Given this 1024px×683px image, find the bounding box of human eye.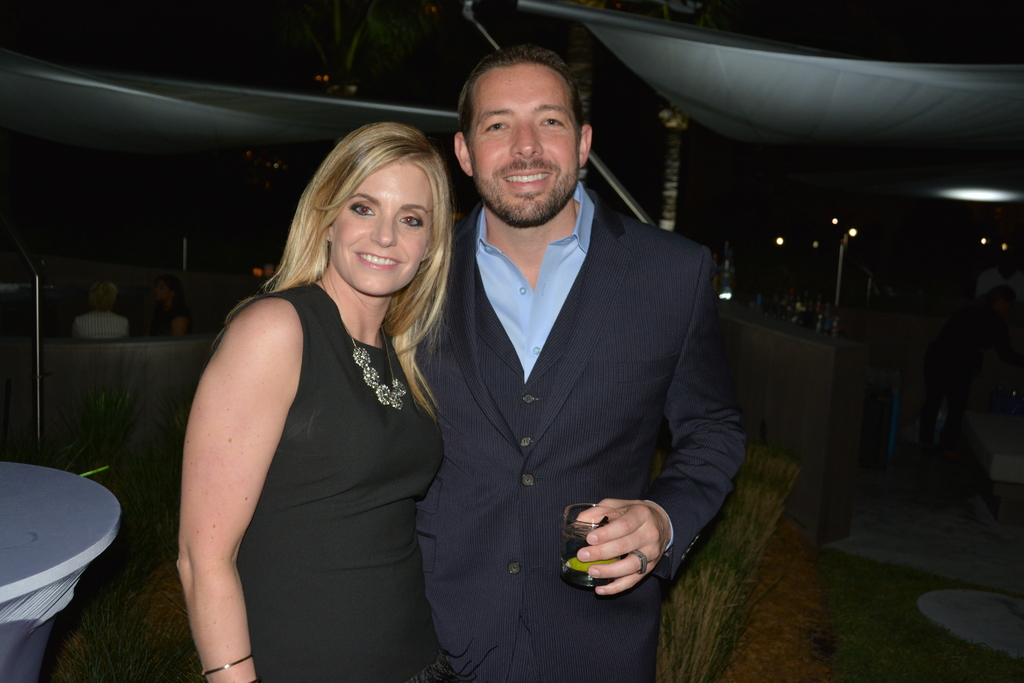
x1=346 y1=204 x2=378 y2=220.
